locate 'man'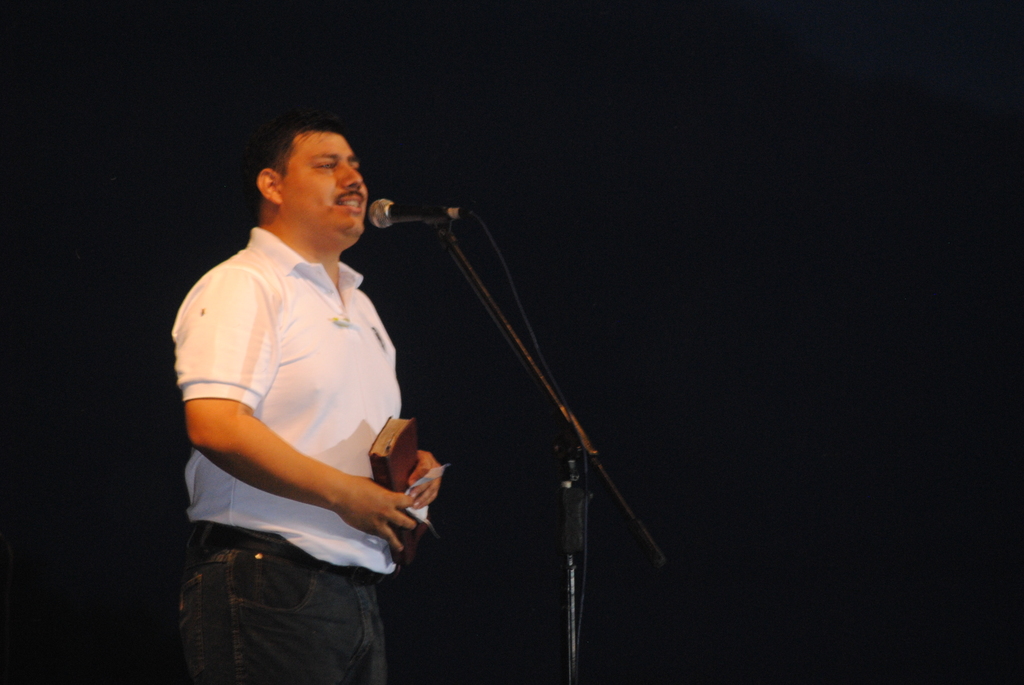
165, 118, 453, 684
